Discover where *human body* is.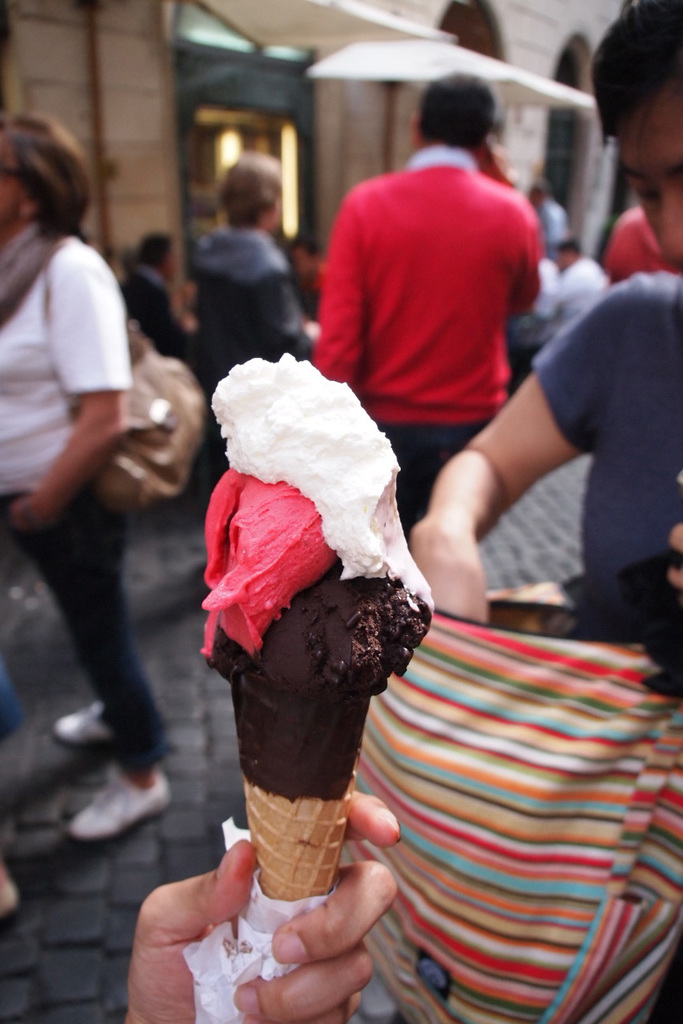
Discovered at [115,786,405,1023].
